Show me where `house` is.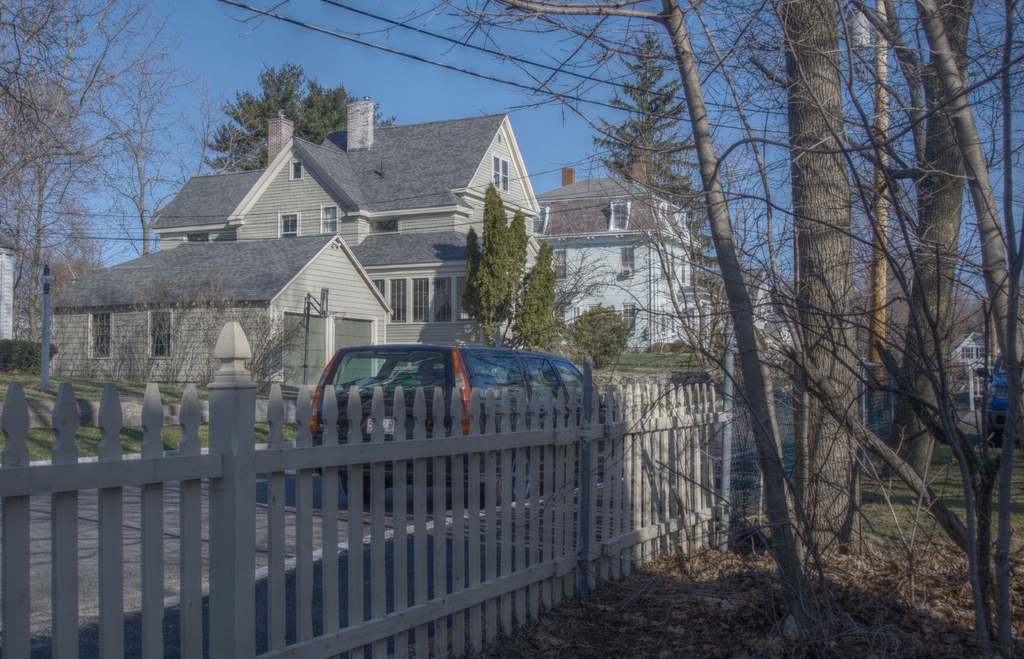
`house` is at [left=943, top=324, right=1002, bottom=368].
